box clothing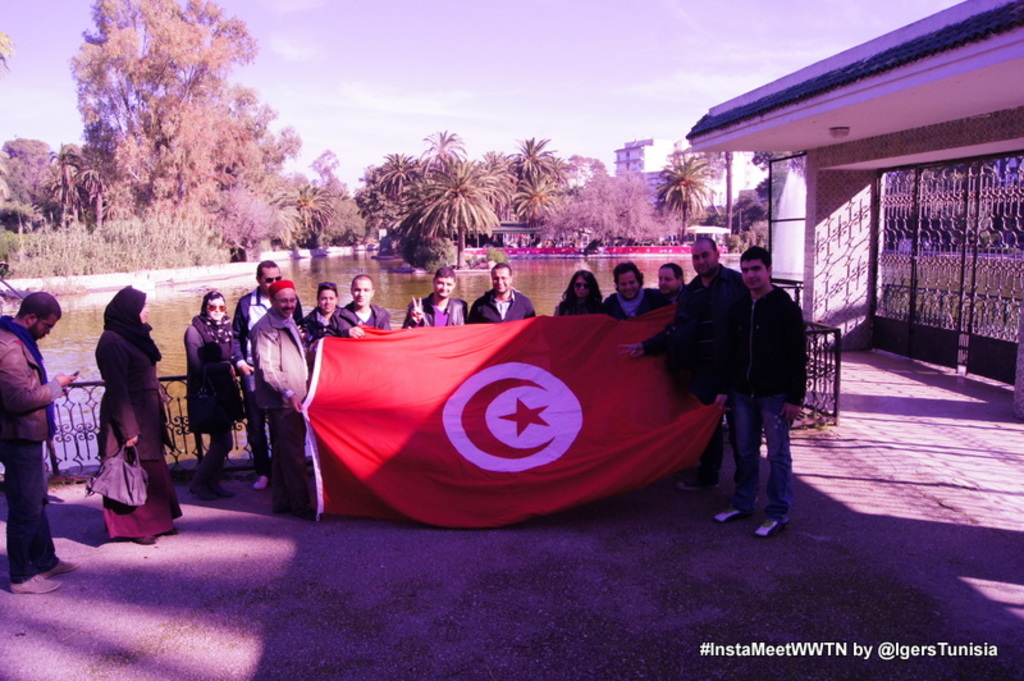
[x1=253, y1=321, x2=320, y2=497]
